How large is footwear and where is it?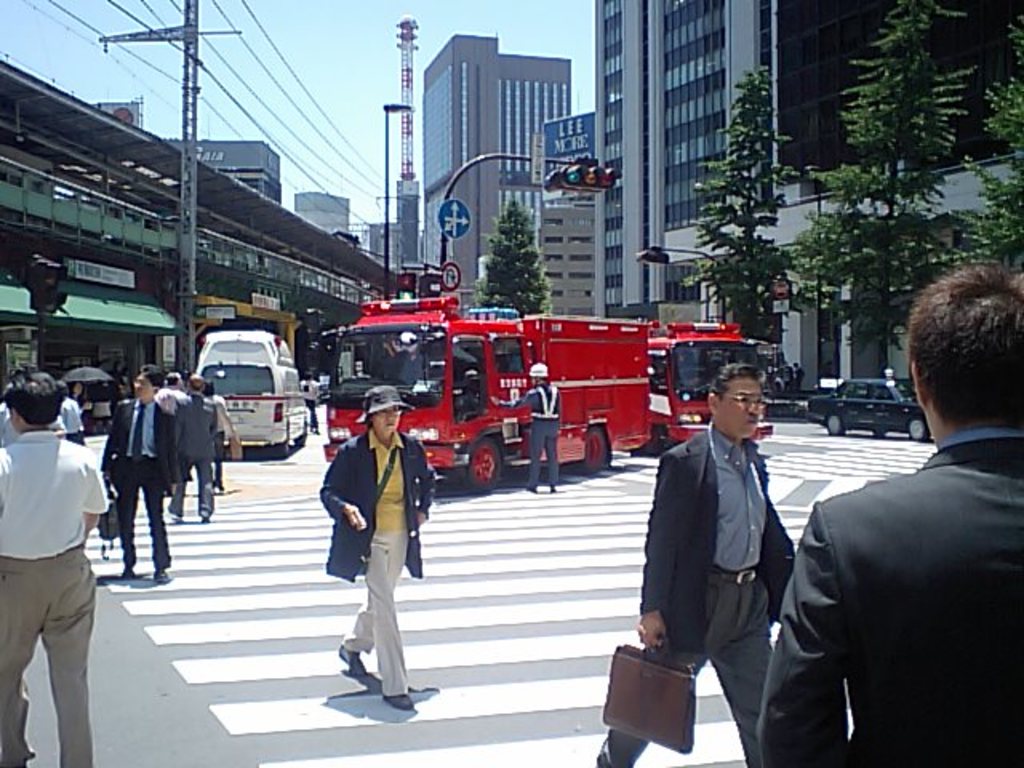
Bounding box: l=552, t=477, r=558, b=499.
